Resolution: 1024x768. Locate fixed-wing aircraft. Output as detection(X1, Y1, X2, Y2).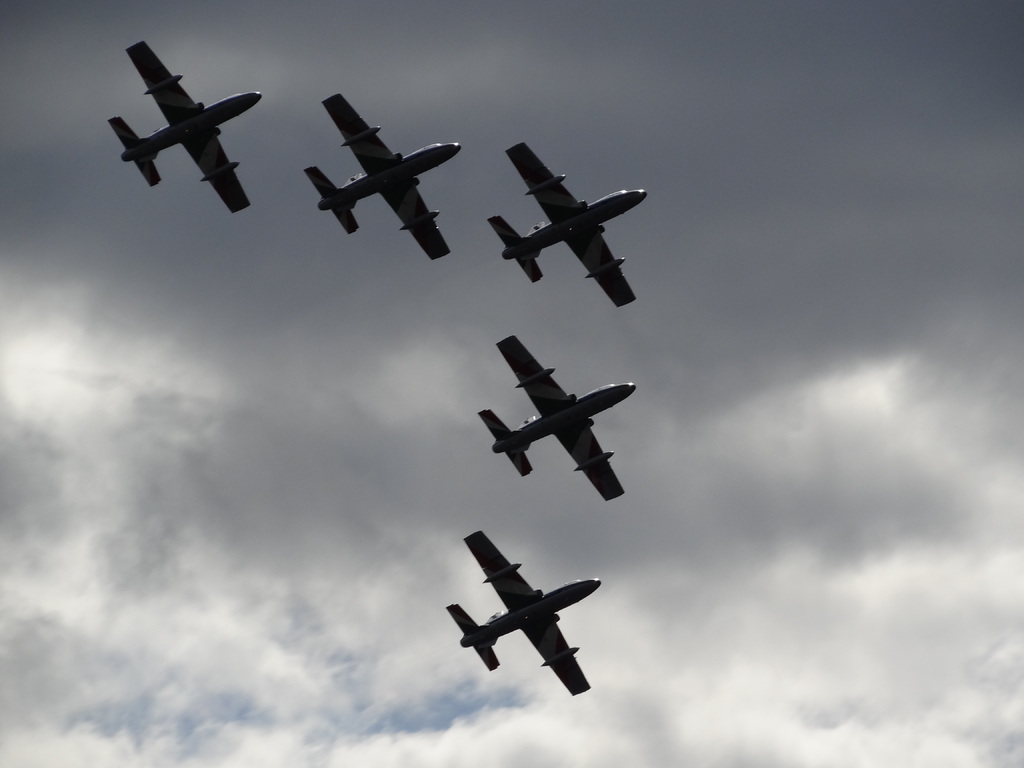
detection(444, 532, 618, 696).
